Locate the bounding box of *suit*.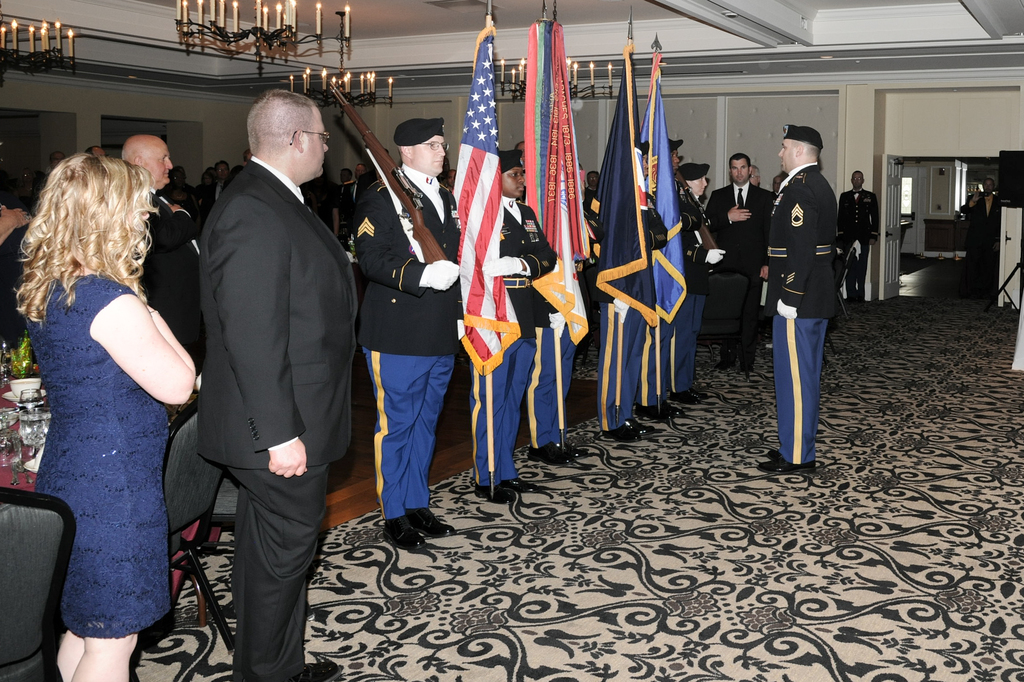
Bounding box: BBox(198, 177, 229, 230).
